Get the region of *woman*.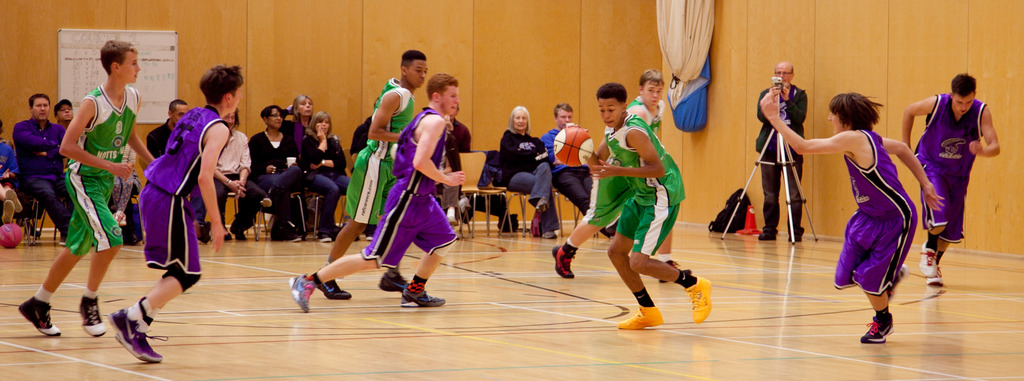
bbox=(758, 87, 948, 348).
